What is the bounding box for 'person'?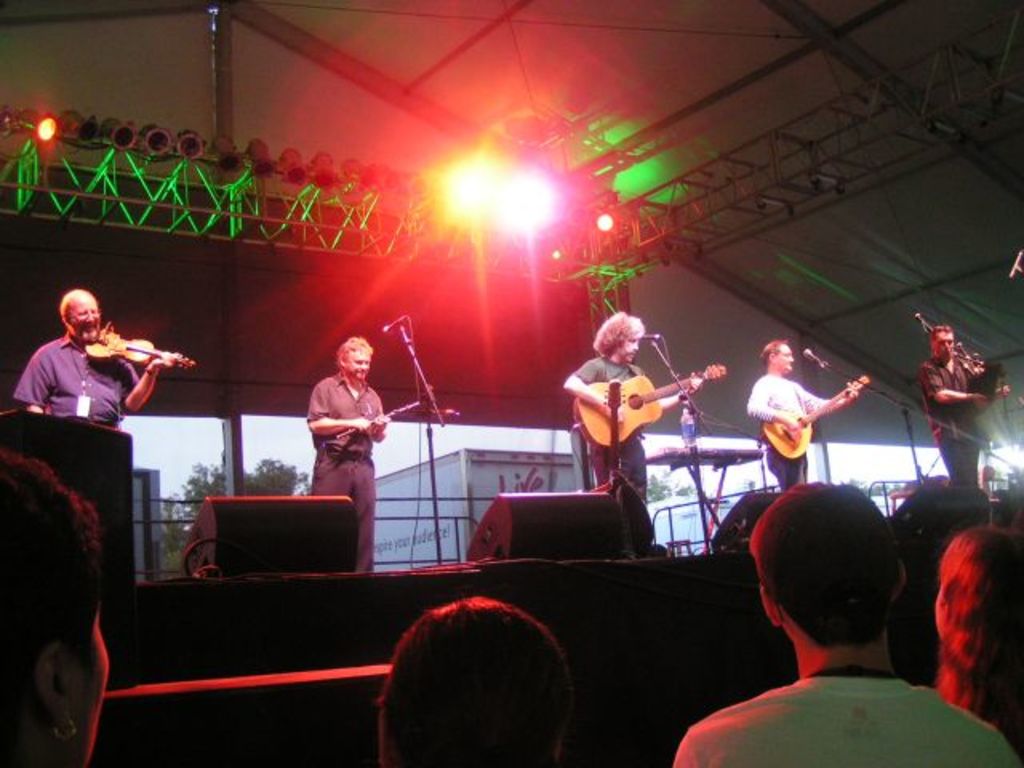
(left=306, top=334, right=394, bottom=571).
